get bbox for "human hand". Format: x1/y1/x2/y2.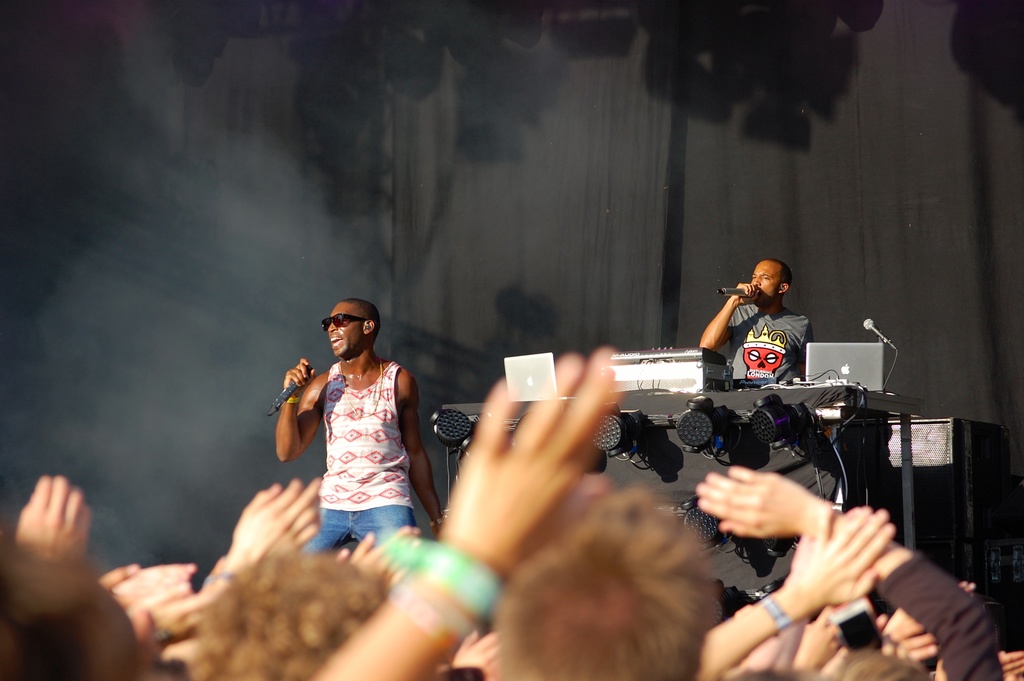
95/557/166/605.
